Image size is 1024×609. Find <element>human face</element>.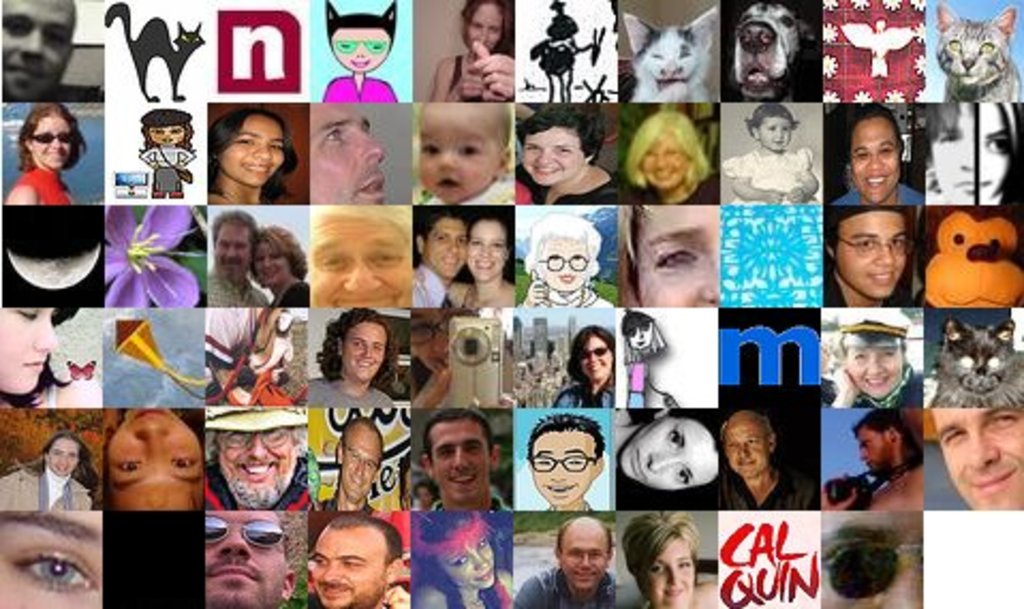
bbox=[862, 436, 898, 477].
